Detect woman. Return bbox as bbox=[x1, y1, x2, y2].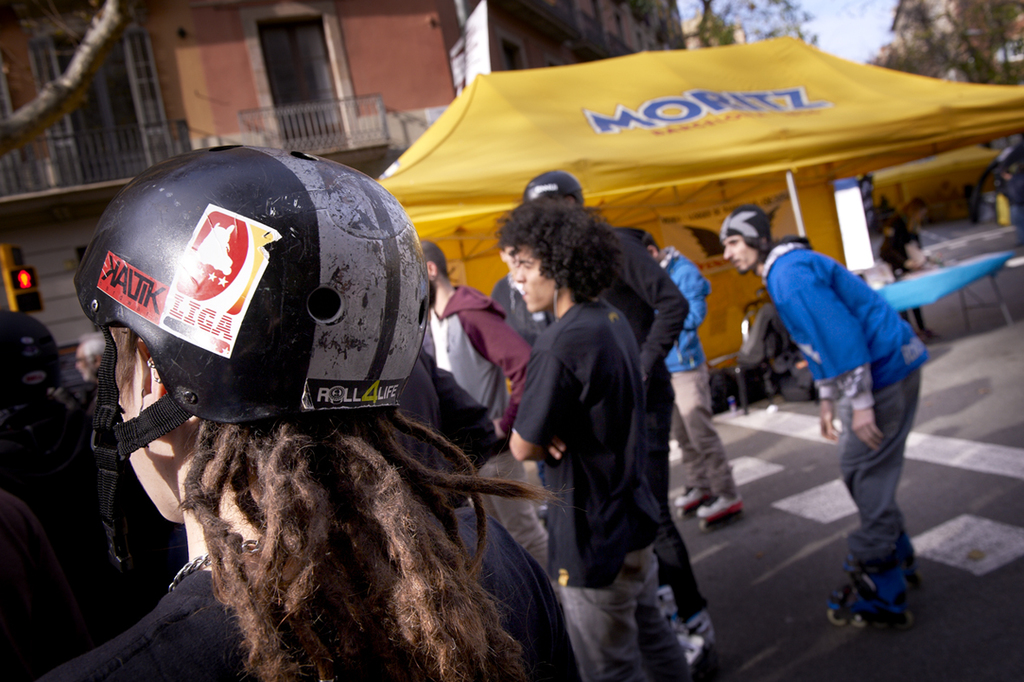
bbox=[49, 145, 588, 681].
